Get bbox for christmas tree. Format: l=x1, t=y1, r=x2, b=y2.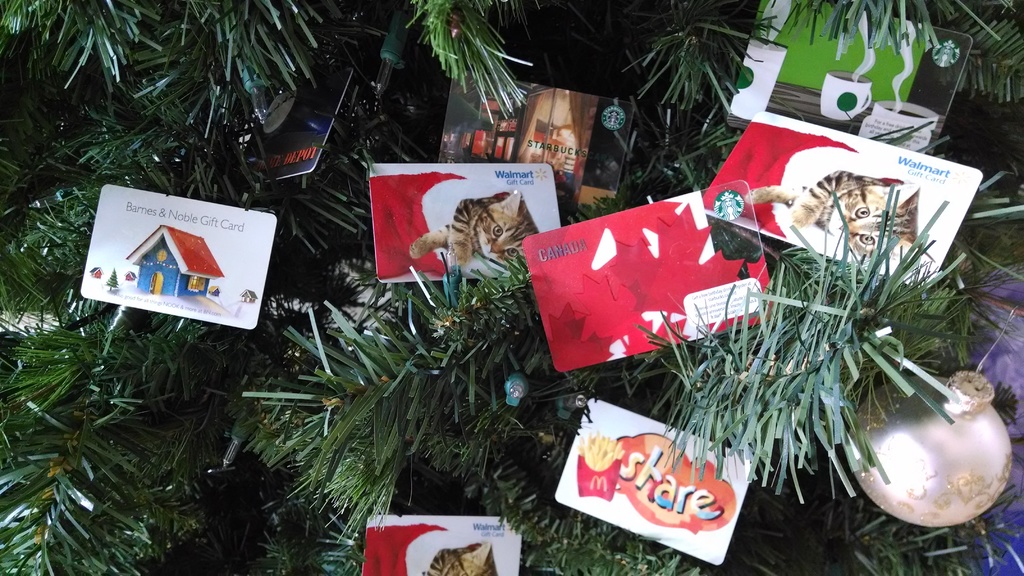
l=2, t=0, r=1023, b=575.
